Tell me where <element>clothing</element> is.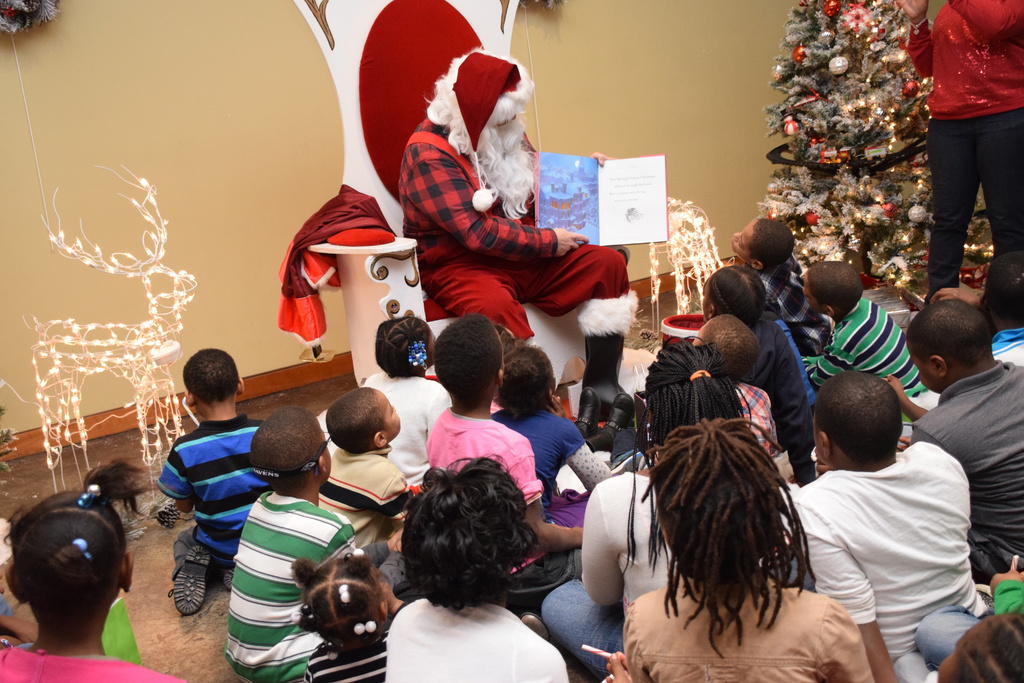
<element>clothing</element> is at 0 641 174 682.
